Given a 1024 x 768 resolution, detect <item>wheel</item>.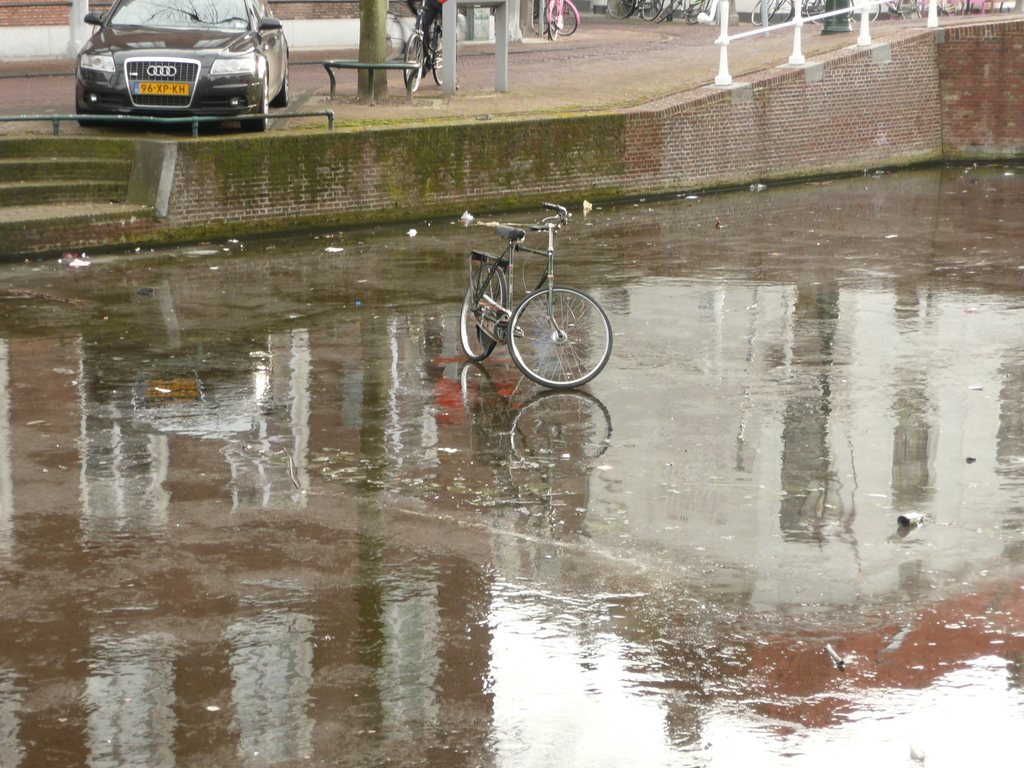
crop(772, 0, 796, 24).
